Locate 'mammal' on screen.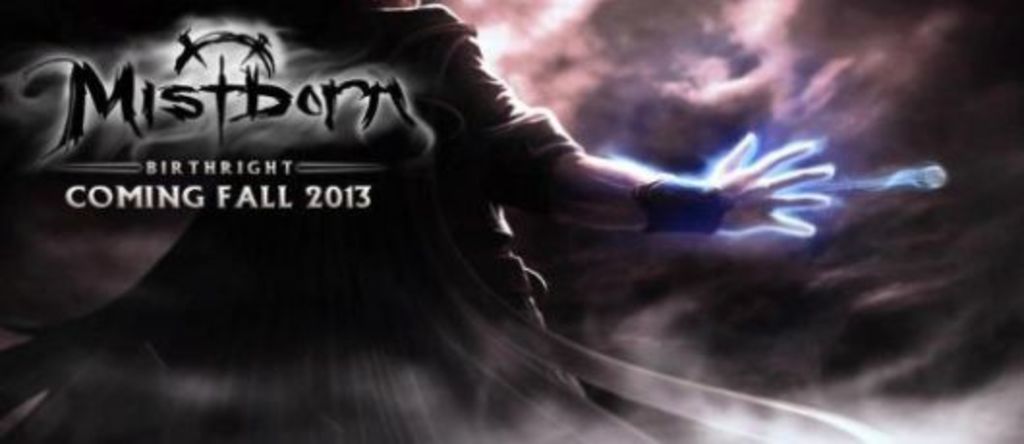
On screen at 0/0/902/442.
